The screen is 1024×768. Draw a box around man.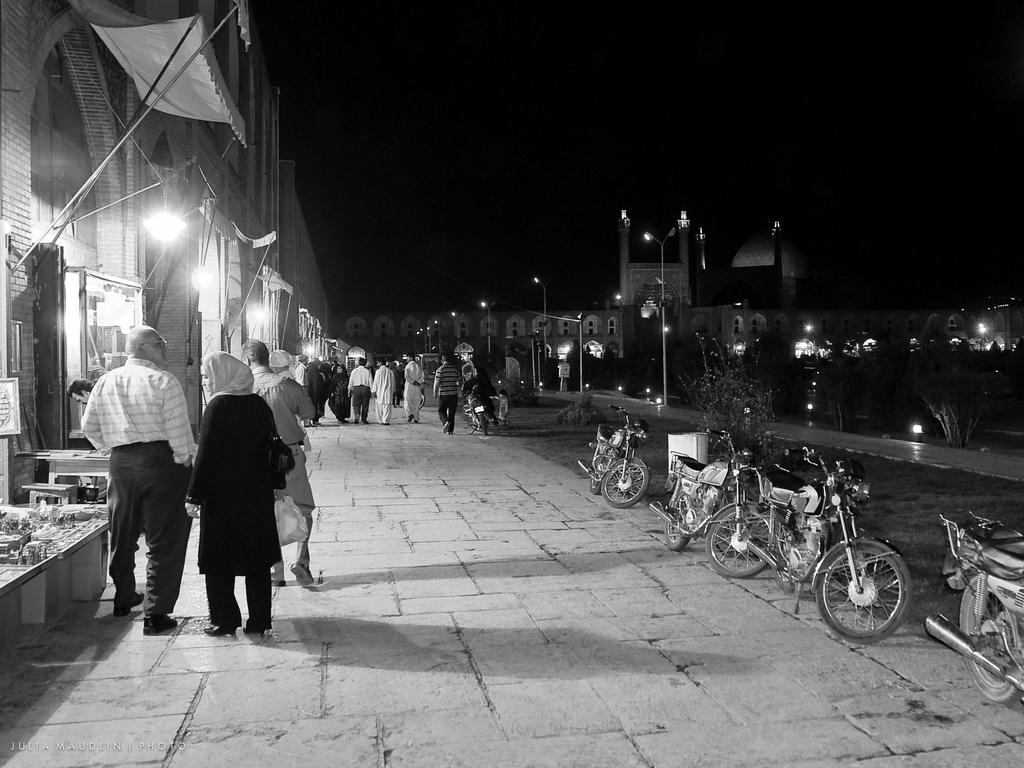
(436, 351, 460, 437).
